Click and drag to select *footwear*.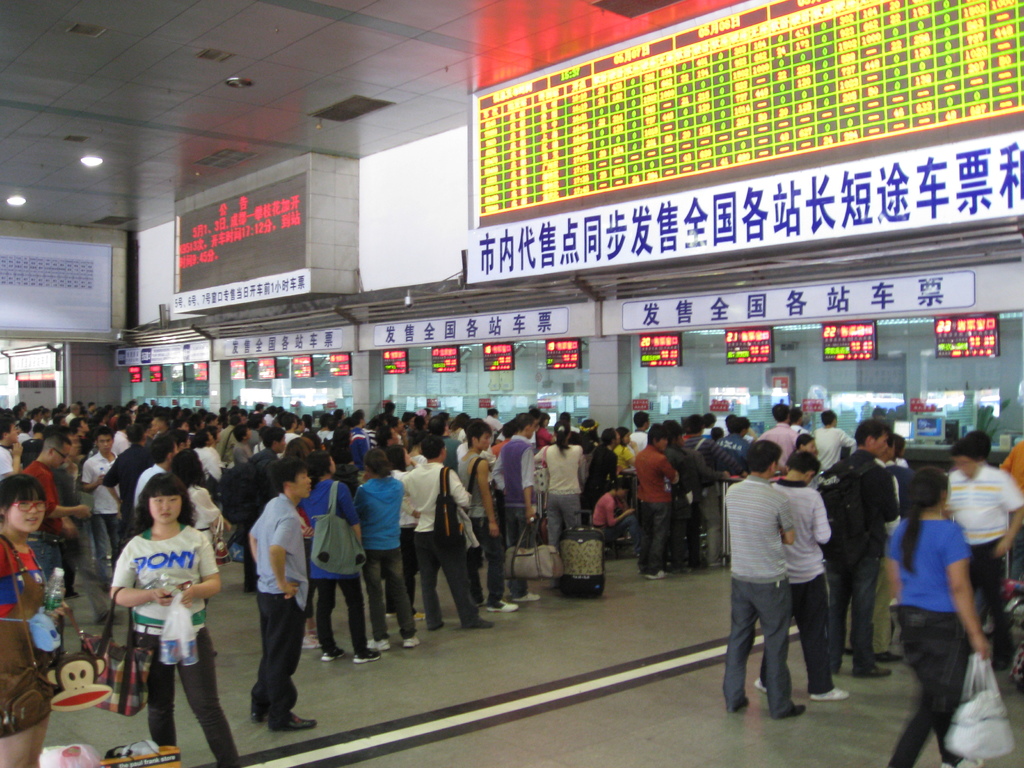
Selection: pyautogui.locateOnScreen(399, 634, 415, 644).
